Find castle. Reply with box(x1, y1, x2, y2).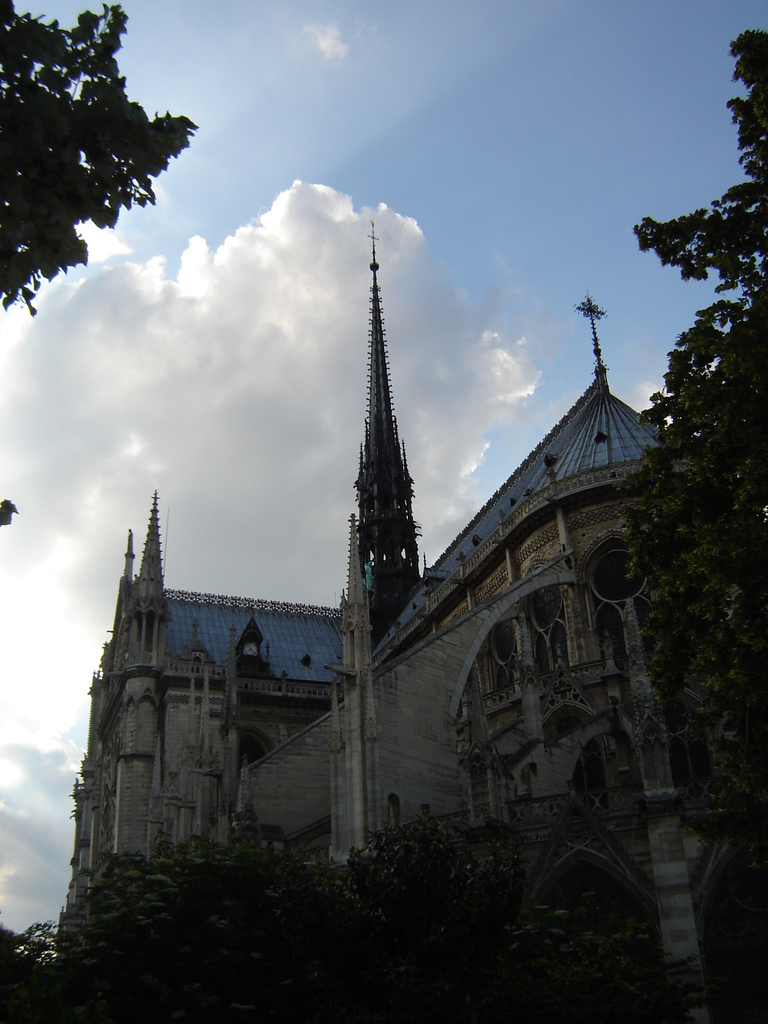
box(56, 163, 720, 1000).
